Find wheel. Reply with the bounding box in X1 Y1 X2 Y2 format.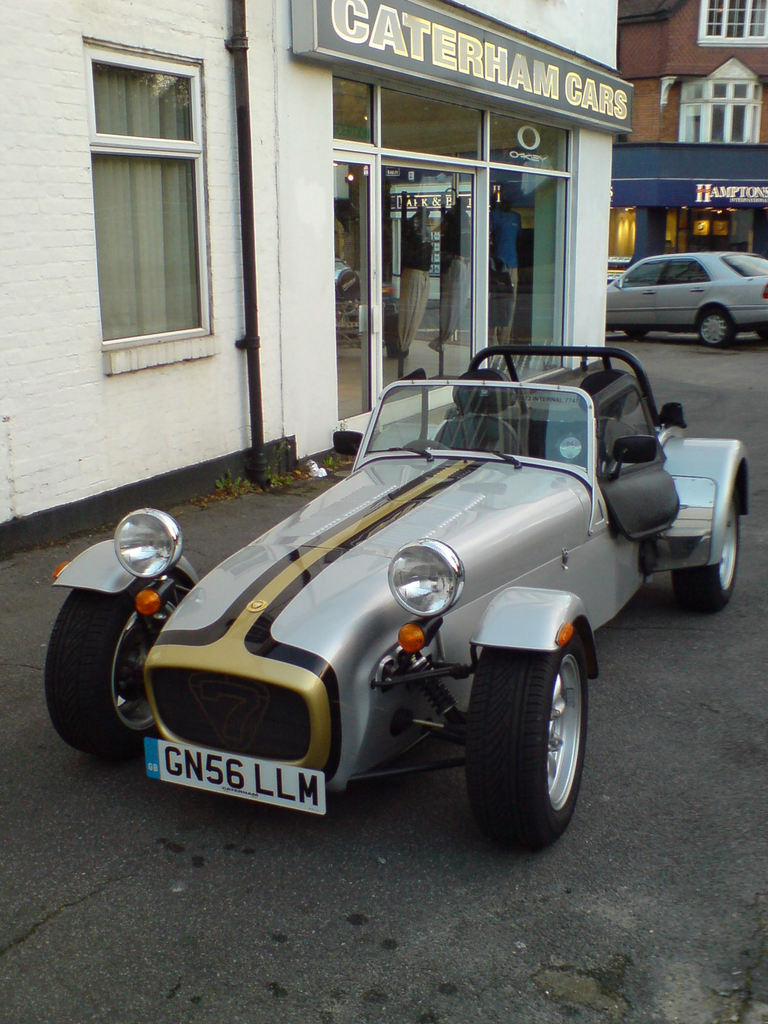
450 415 518 452.
